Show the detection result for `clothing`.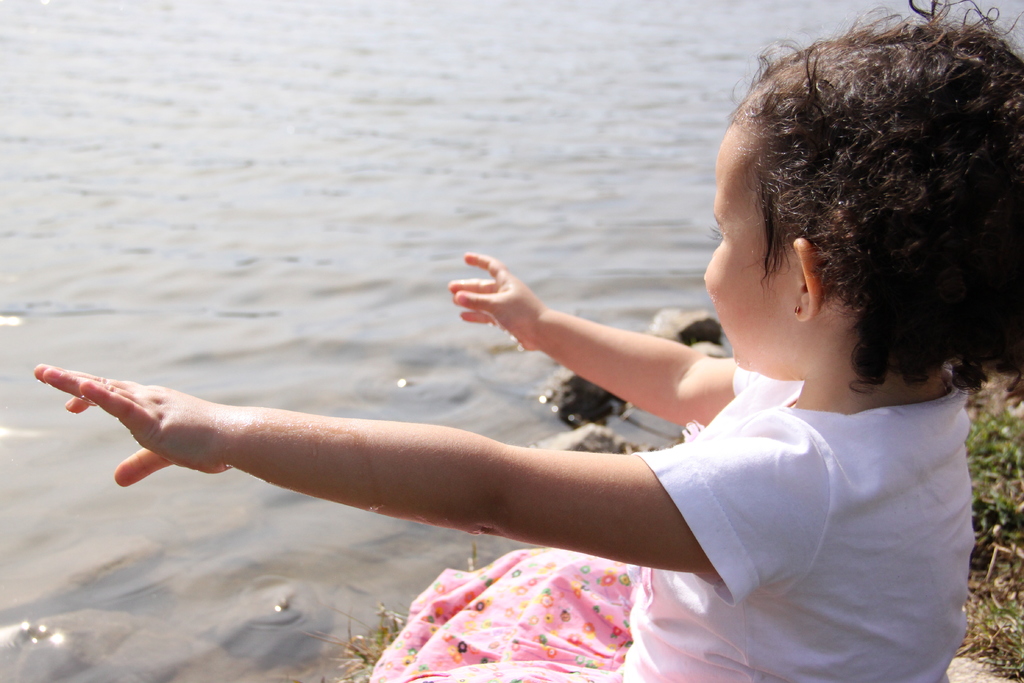
rect(556, 324, 1016, 667).
